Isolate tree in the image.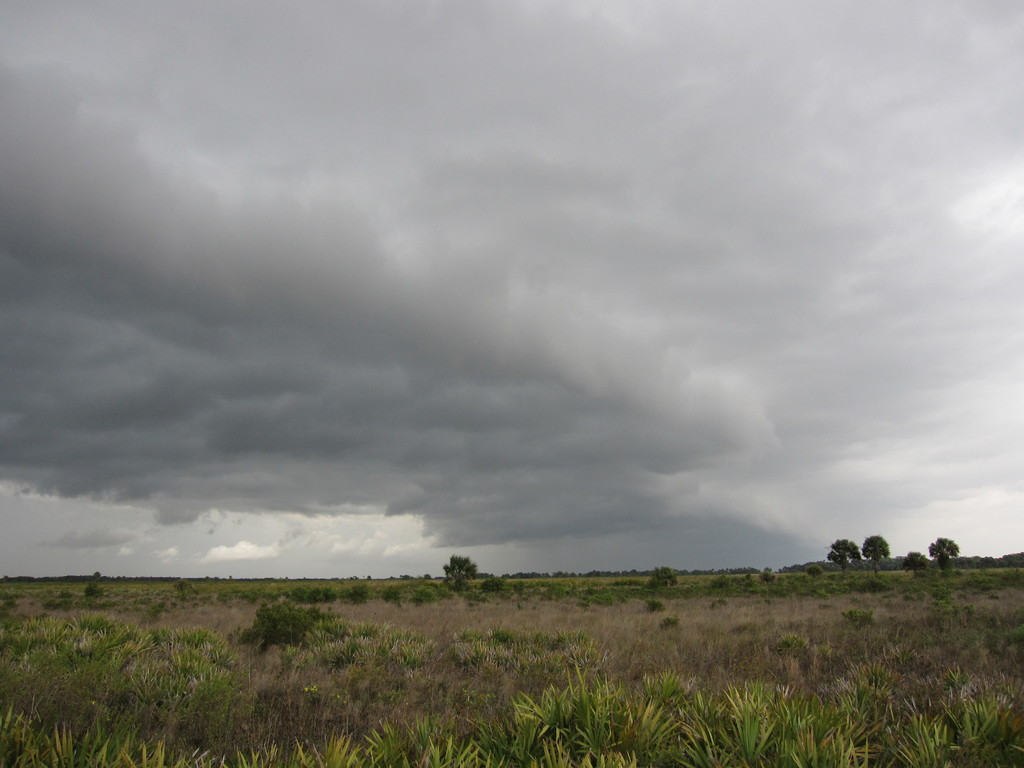
Isolated region: left=808, top=564, right=826, bottom=579.
